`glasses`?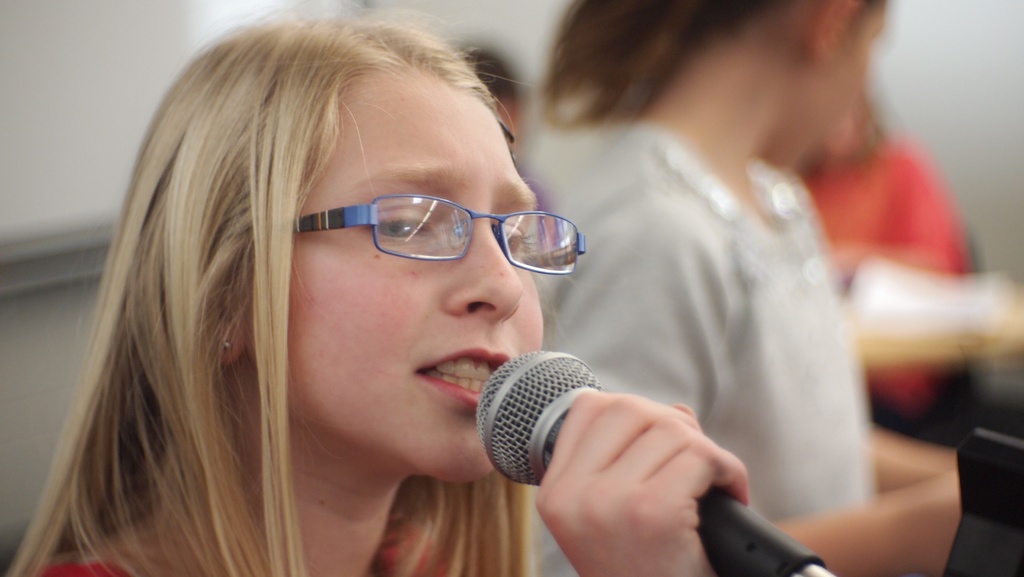
(281, 173, 575, 275)
